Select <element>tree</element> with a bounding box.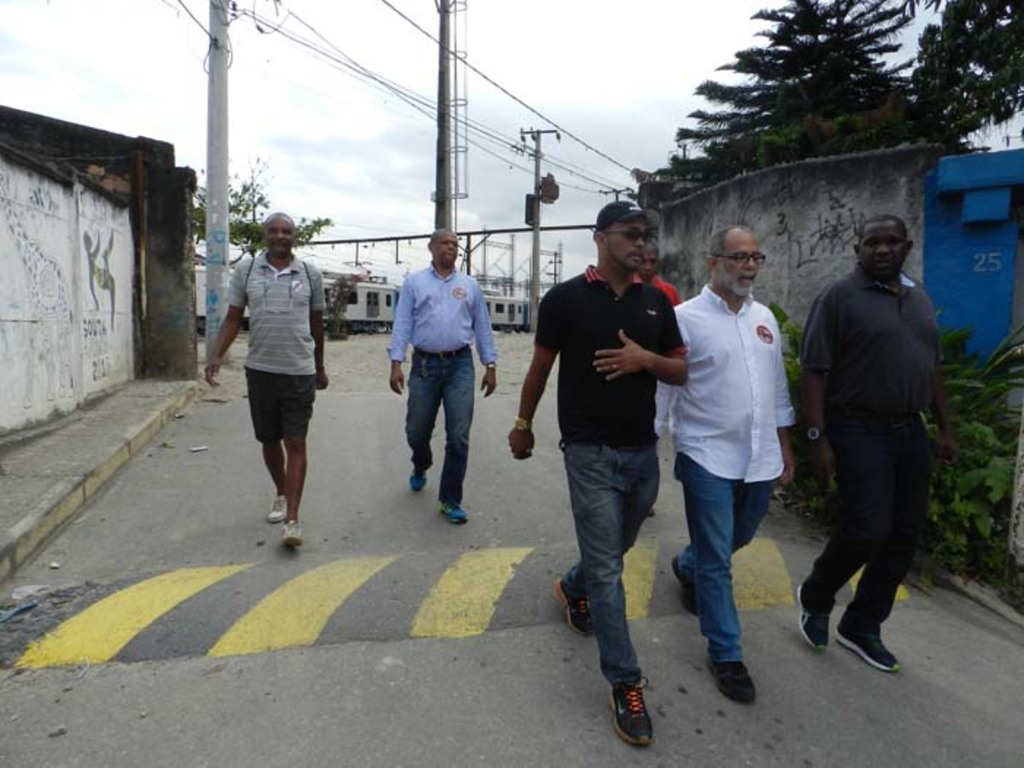
bbox(189, 159, 336, 268).
